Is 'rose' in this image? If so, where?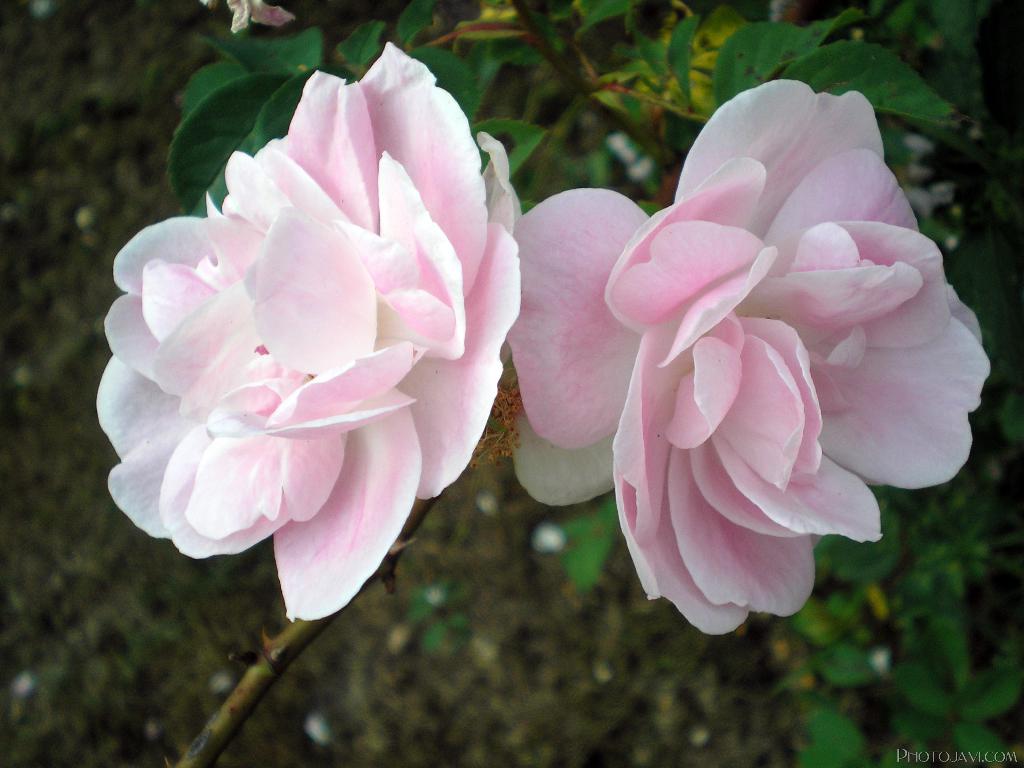
Yes, at x1=509 y1=79 x2=993 y2=633.
